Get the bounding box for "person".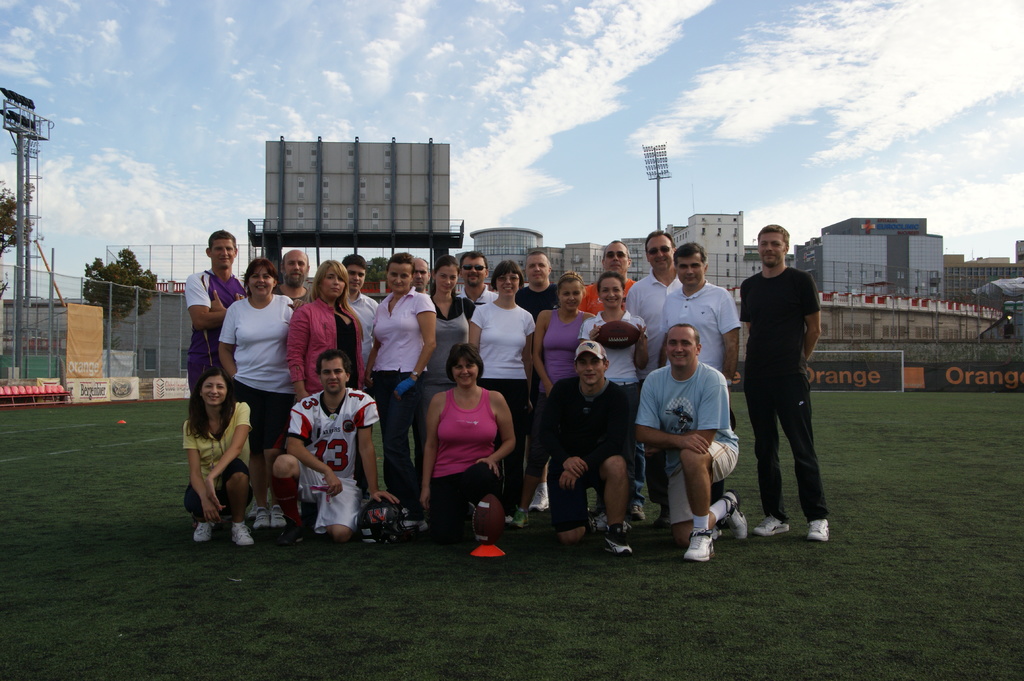
[x1=418, y1=346, x2=522, y2=540].
